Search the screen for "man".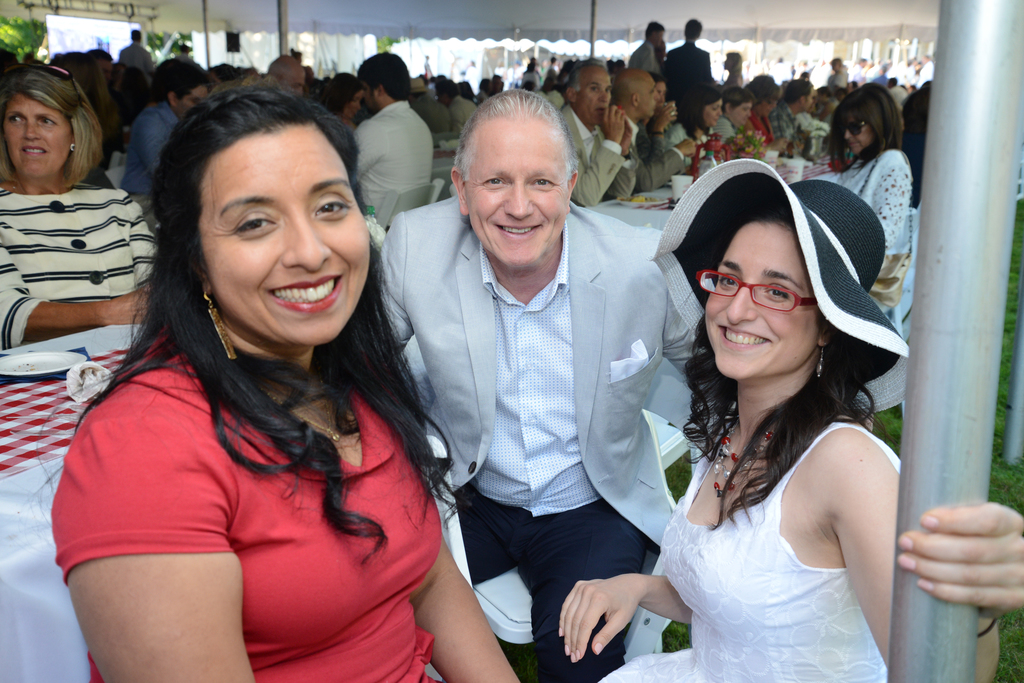
Found at pyautogui.locateOnScreen(114, 29, 153, 74).
